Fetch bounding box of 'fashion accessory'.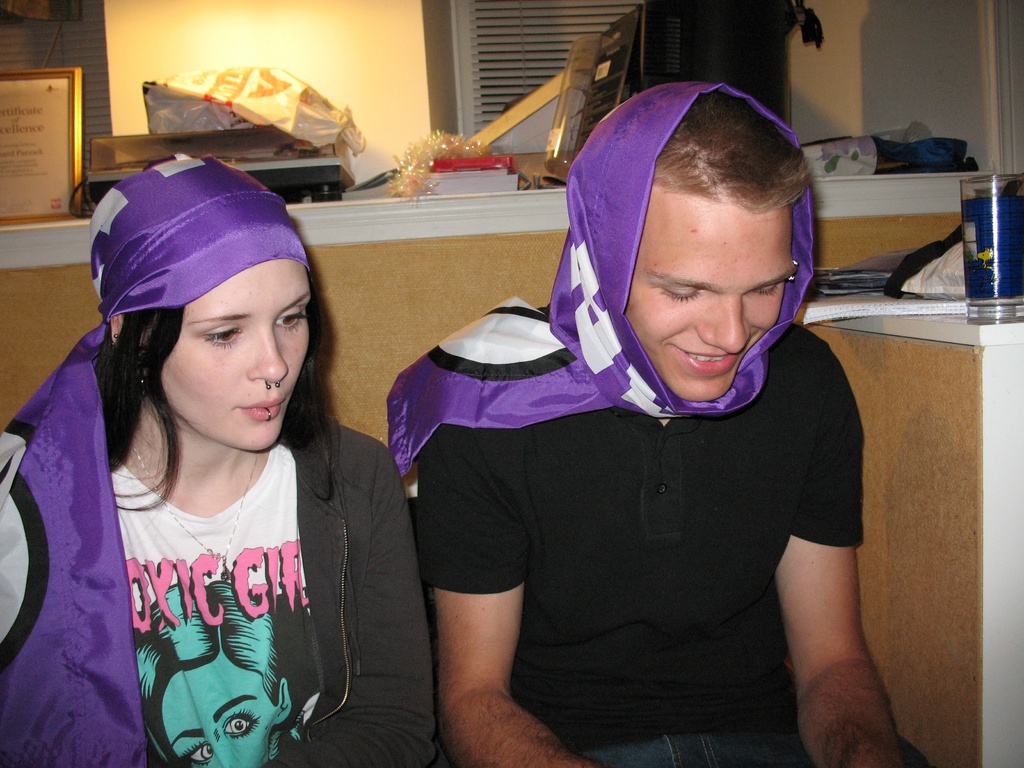
Bbox: {"x1": 0, "y1": 152, "x2": 310, "y2": 767}.
